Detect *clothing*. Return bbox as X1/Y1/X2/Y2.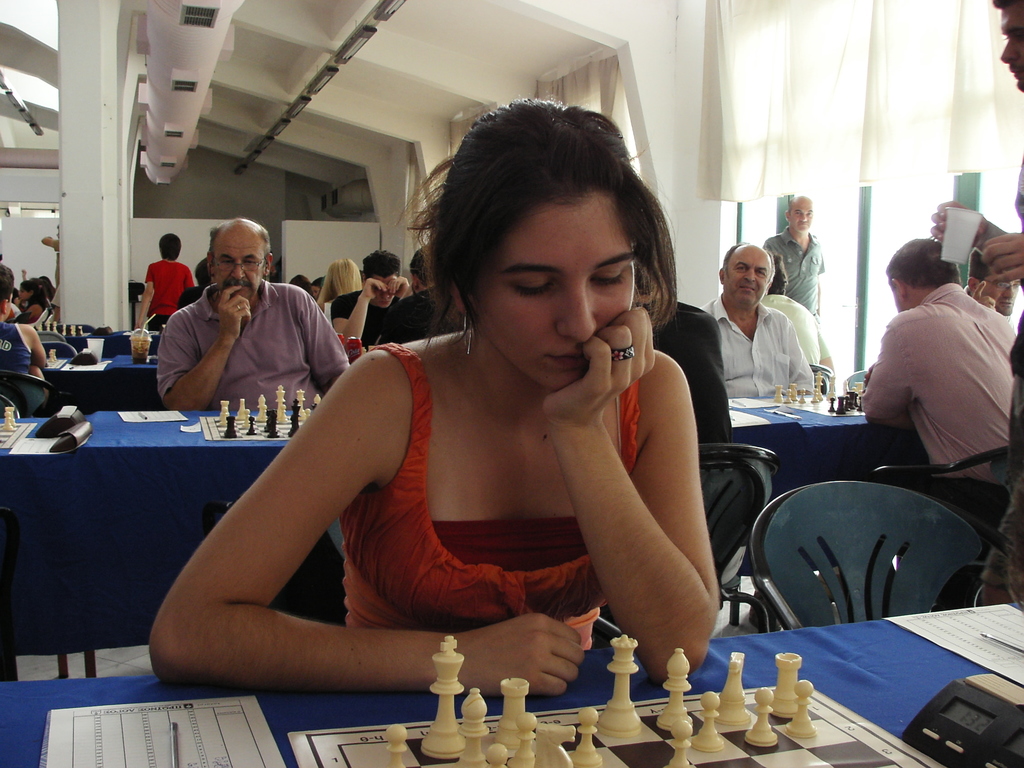
344/347/639/647.
